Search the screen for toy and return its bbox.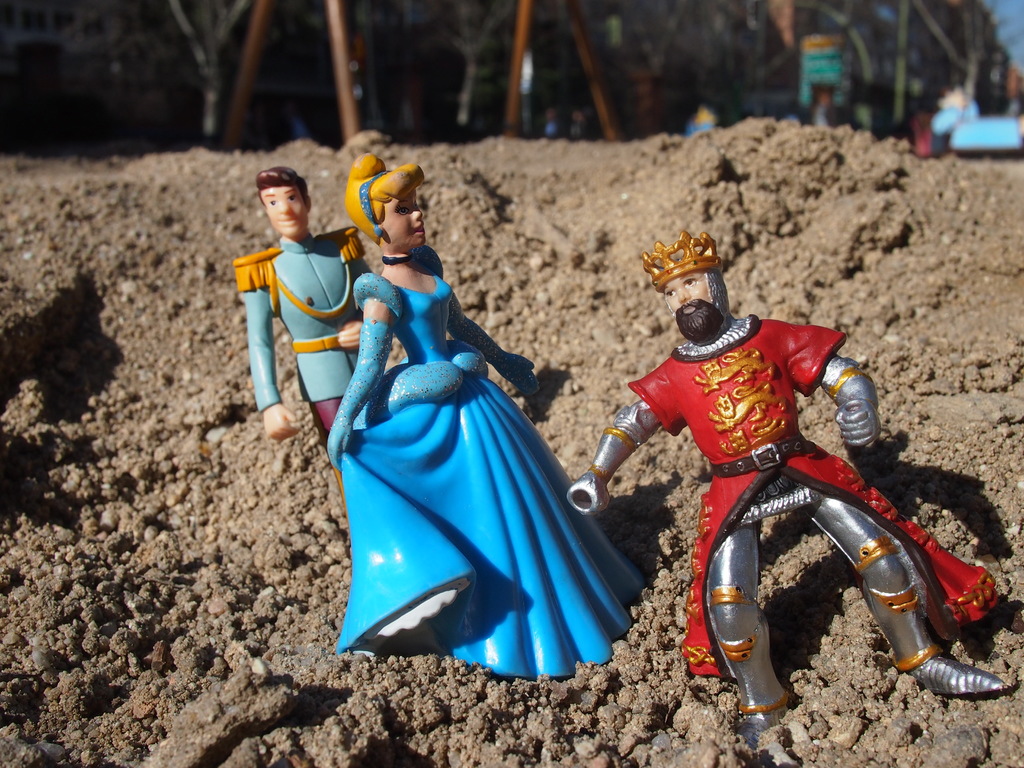
Found: rect(330, 137, 655, 692).
